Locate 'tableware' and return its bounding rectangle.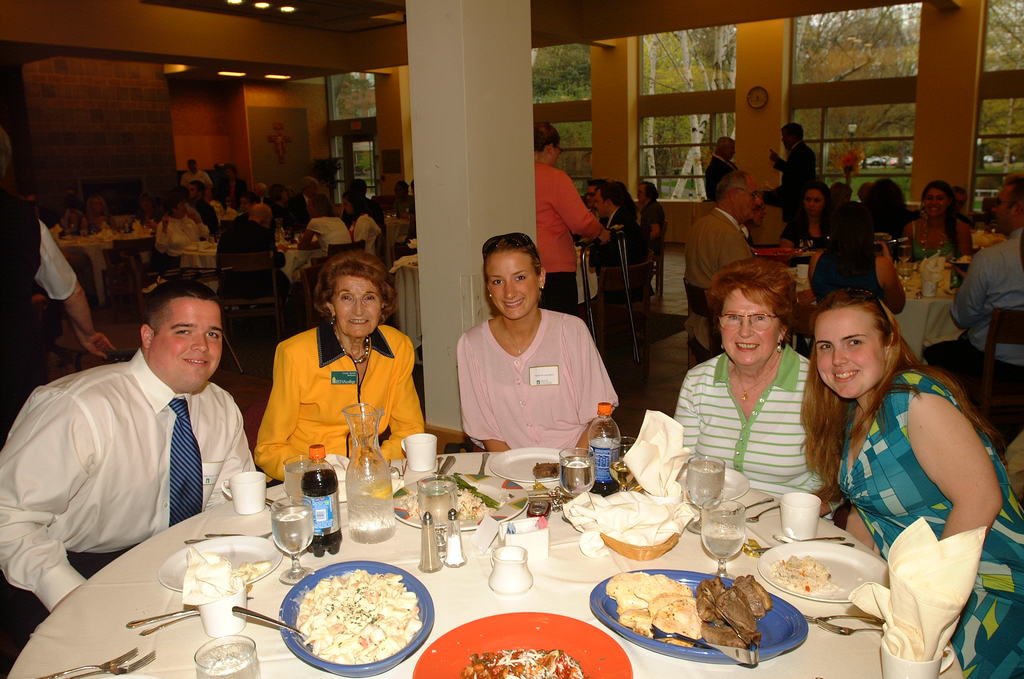
bbox=(197, 580, 250, 639).
